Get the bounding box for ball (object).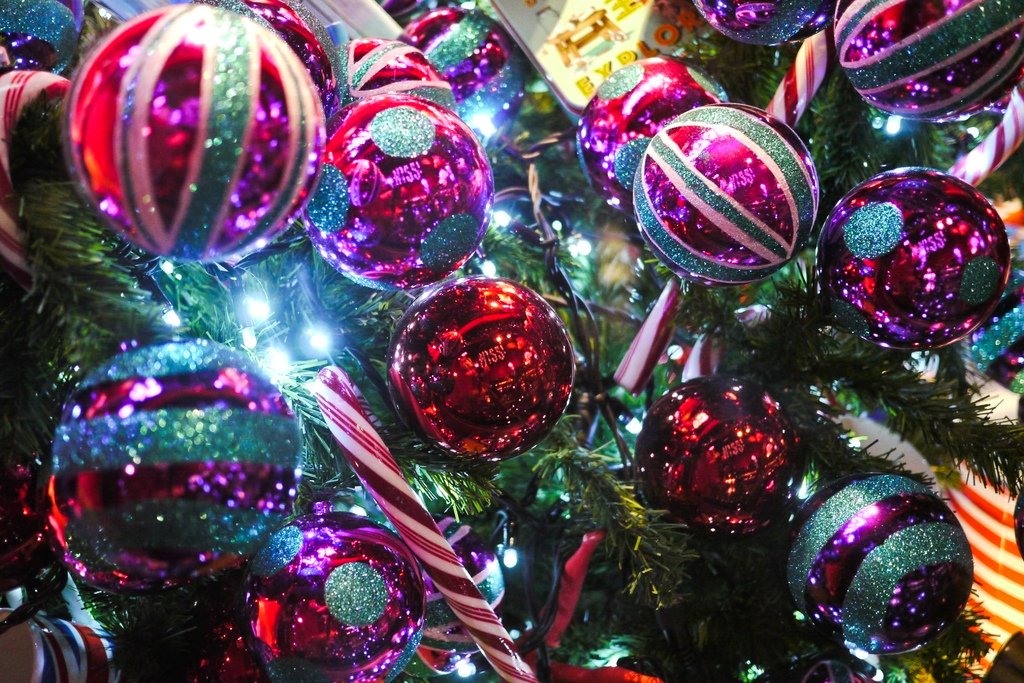
<bbox>42, 338, 301, 594</bbox>.
